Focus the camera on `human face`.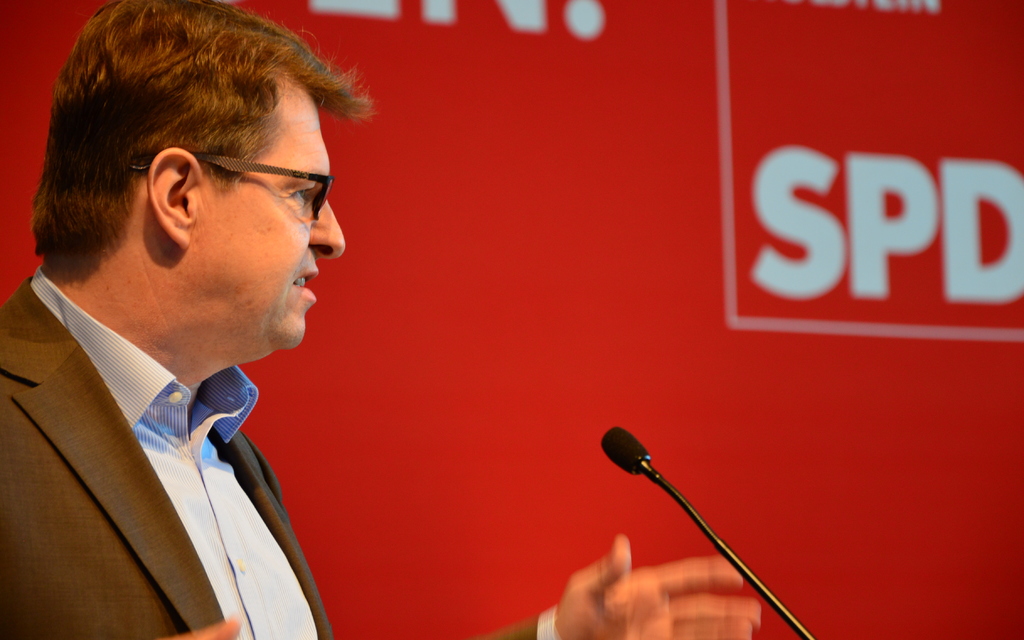
Focus region: select_region(195, 77, 348, 353).
